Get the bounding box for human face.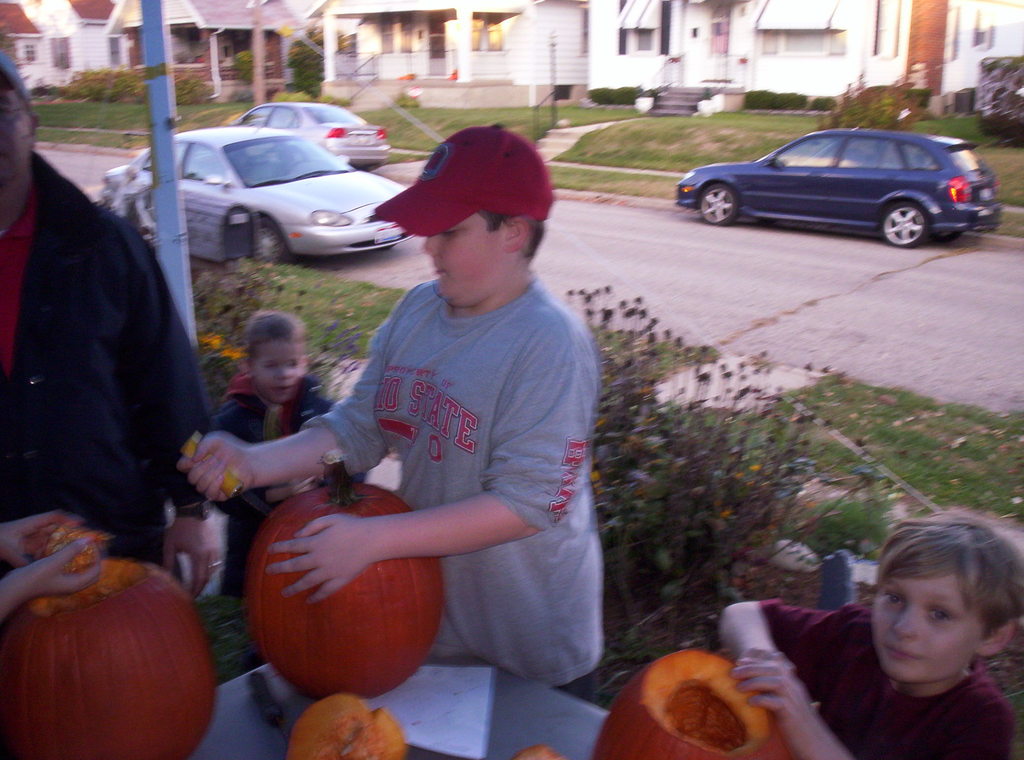
(x1=874, y1=574, x2=976, y2=683).
